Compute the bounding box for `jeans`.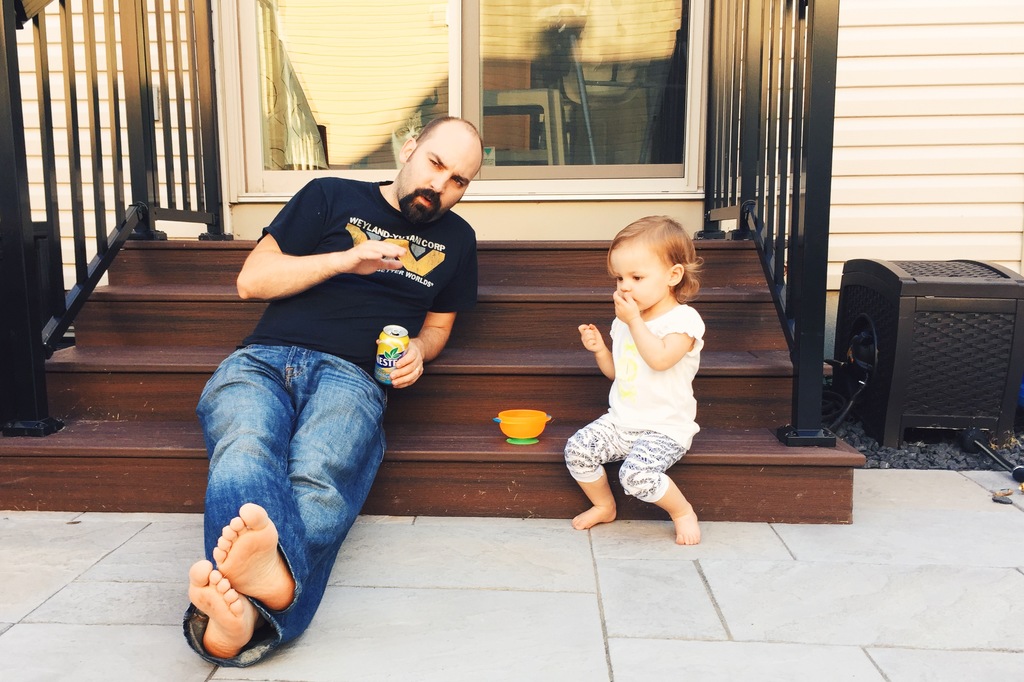
<region>190, 309, 393, 659</region>.
